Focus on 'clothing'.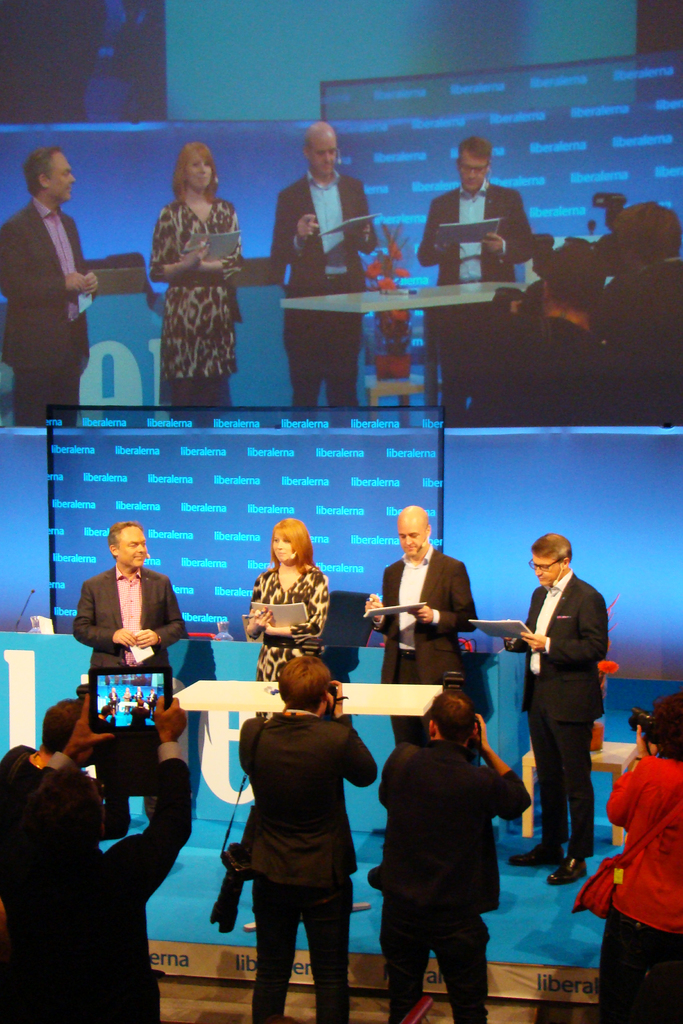
Focused at x1=123, y1=182, x2=253, y2=425.
